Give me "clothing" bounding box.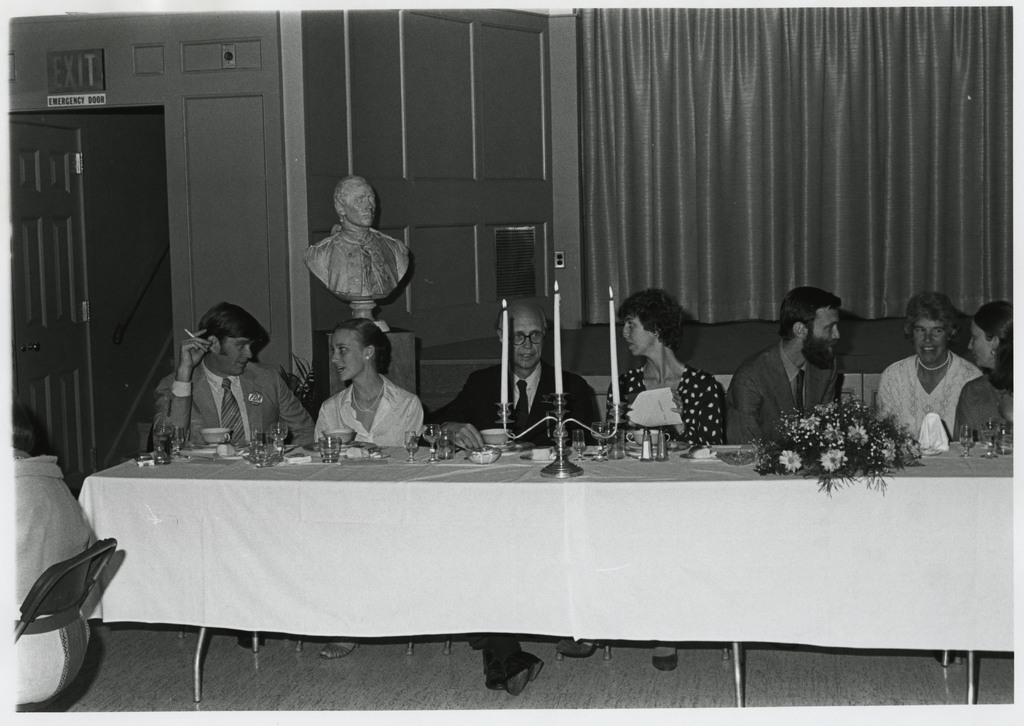
{"left": 957, "top": 368, "right": 1019, "bottom": 435}.
